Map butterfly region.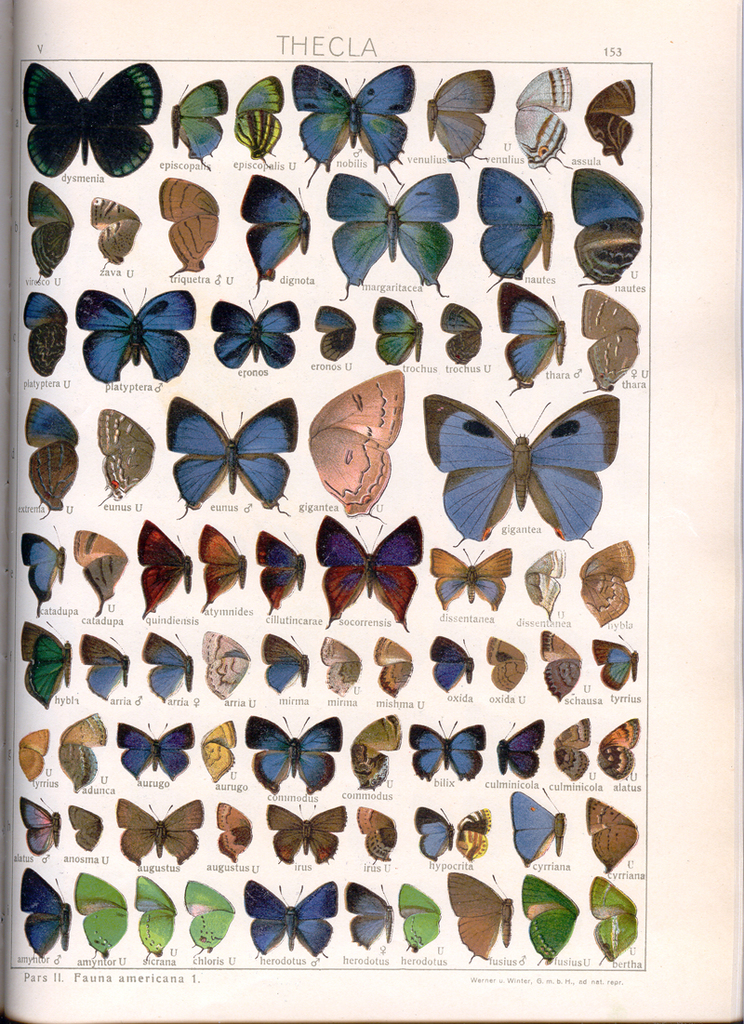
Mapped to [197, 629, 252, 709].
